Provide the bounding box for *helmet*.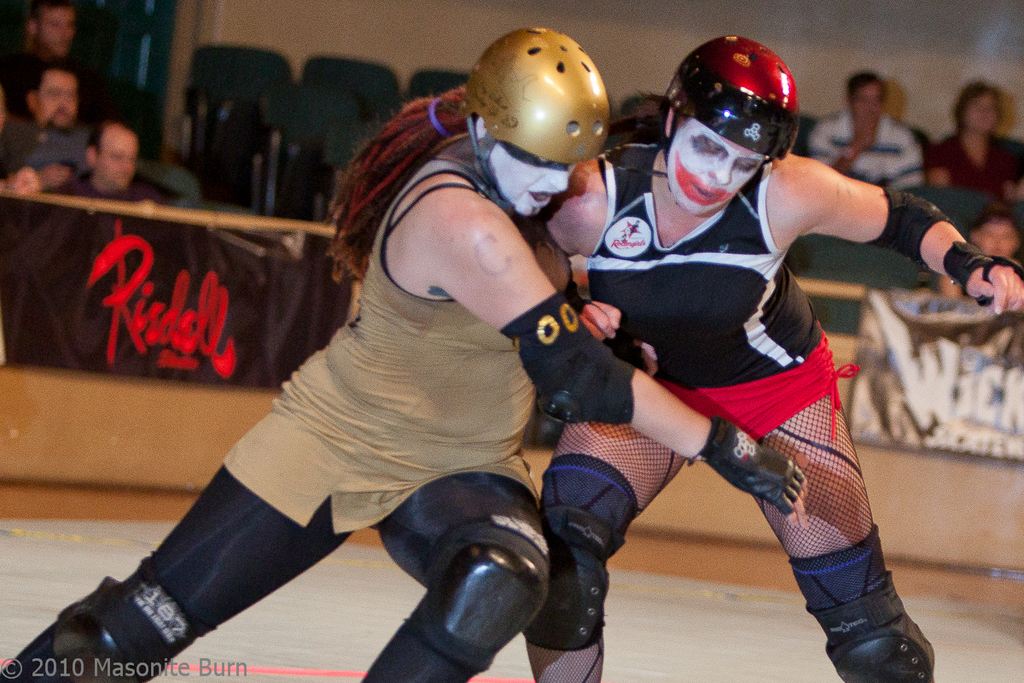
box=[661, 37, 808, 223].
